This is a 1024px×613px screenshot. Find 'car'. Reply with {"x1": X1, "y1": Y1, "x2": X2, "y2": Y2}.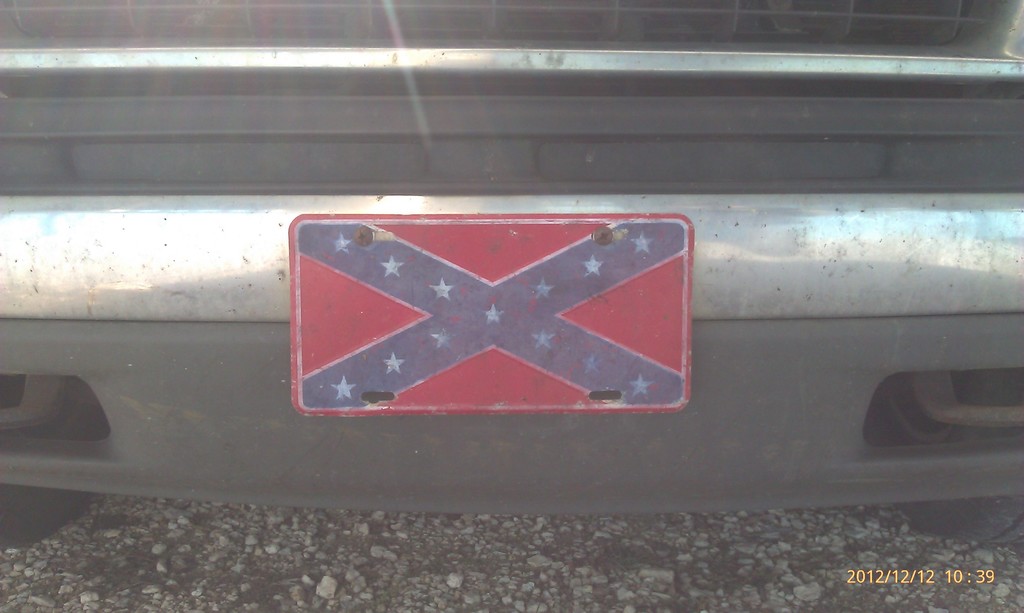
{"x1": 0, "y1": 0, "x2": 1023, "y2": 549}.
